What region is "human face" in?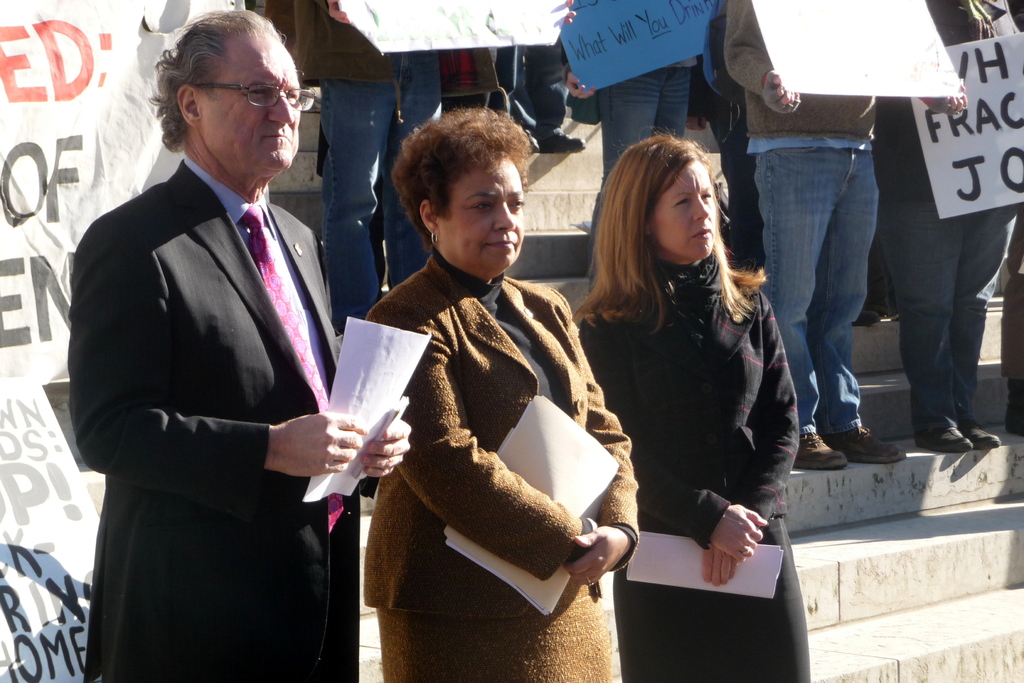
<region>442, 157, 527, 268</region>.
